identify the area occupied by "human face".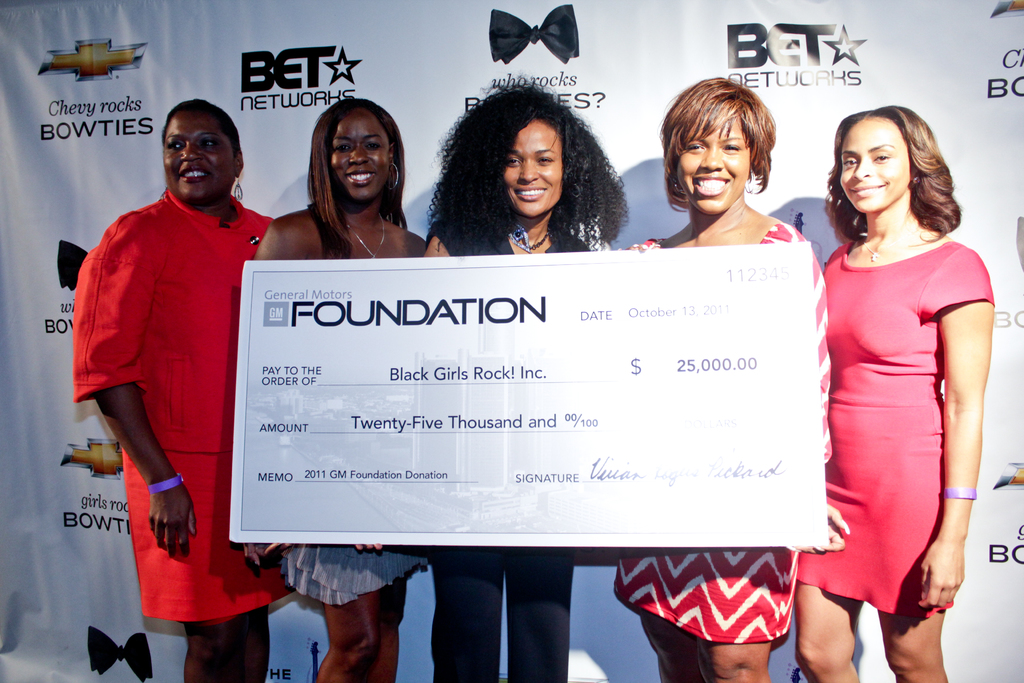
Area: [x1=502, y1=111, x2=566, y2=213].
